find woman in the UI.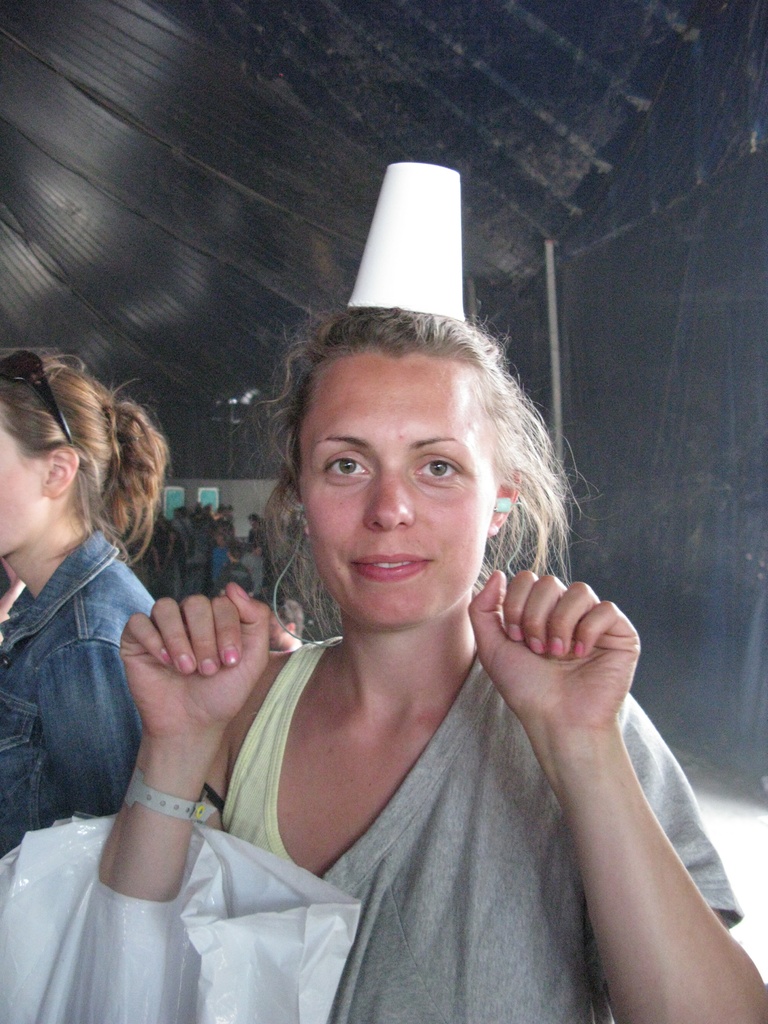
UI element at box=[0, 348, 172, 862].
